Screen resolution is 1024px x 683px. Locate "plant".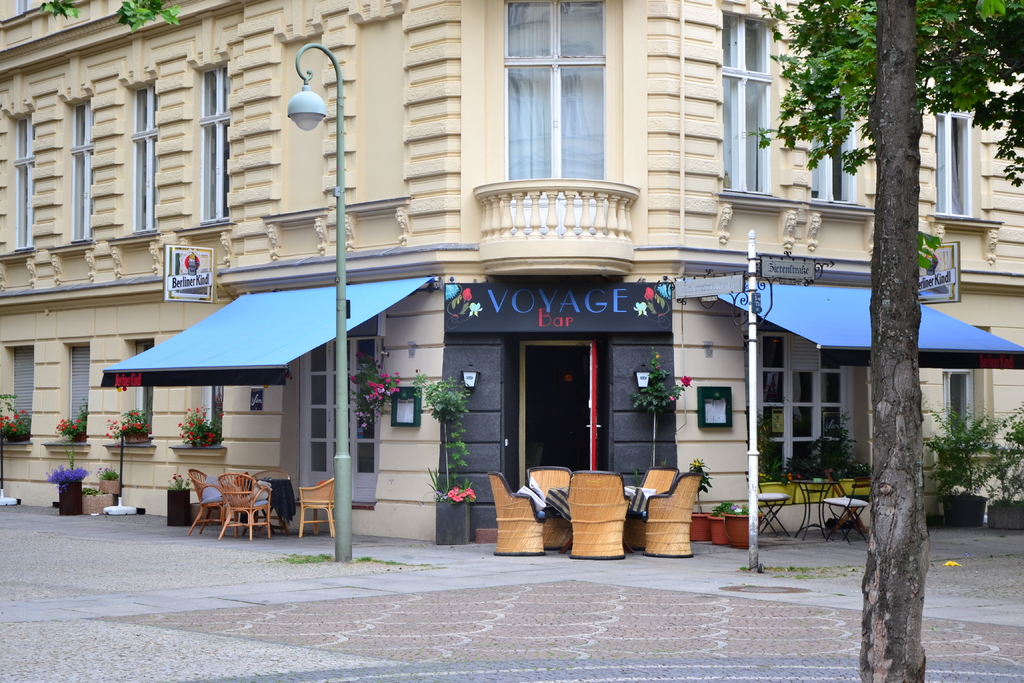
[91, 483, 101, 494].
